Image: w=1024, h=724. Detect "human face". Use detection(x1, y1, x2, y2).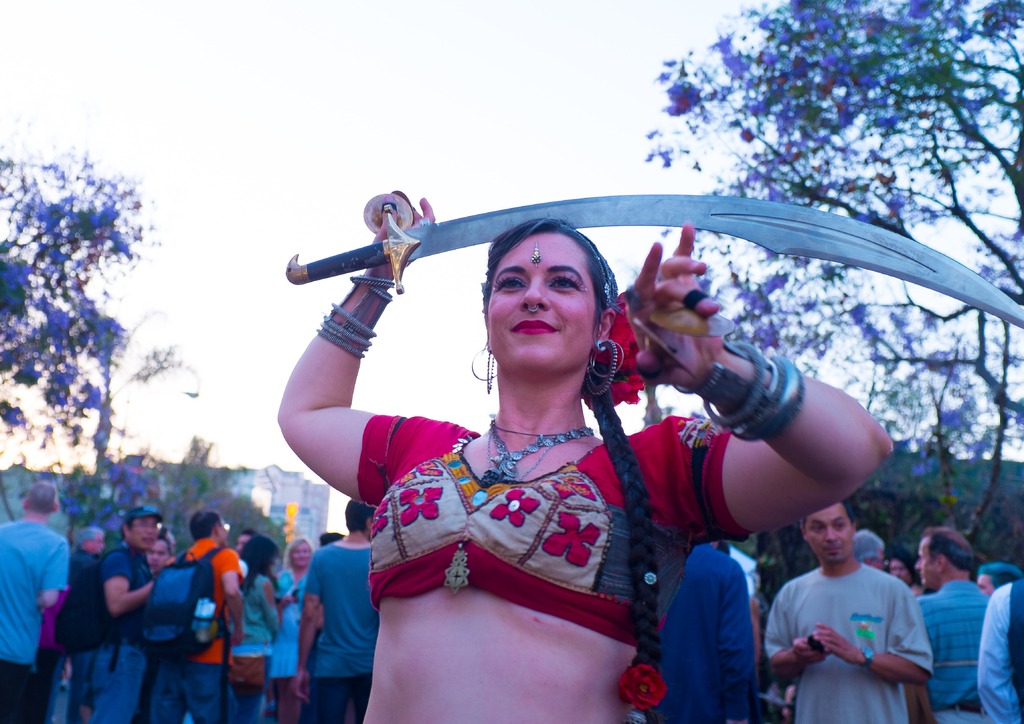
detection(911, 538, 934, 589).
